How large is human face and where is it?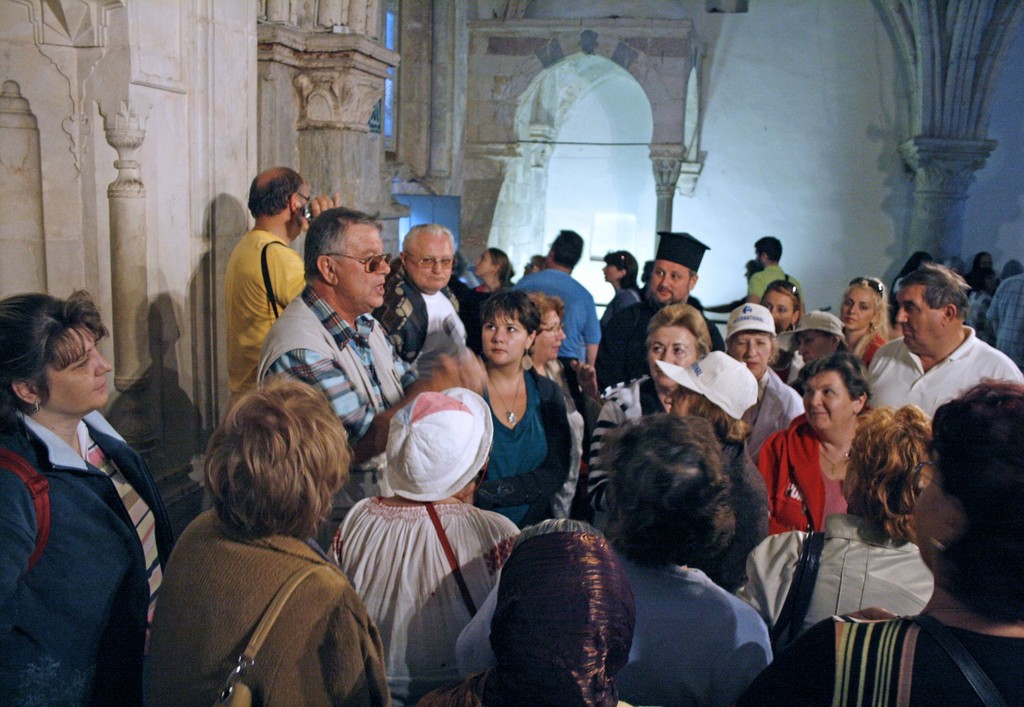
Bounding box: (49,321,109,411).
